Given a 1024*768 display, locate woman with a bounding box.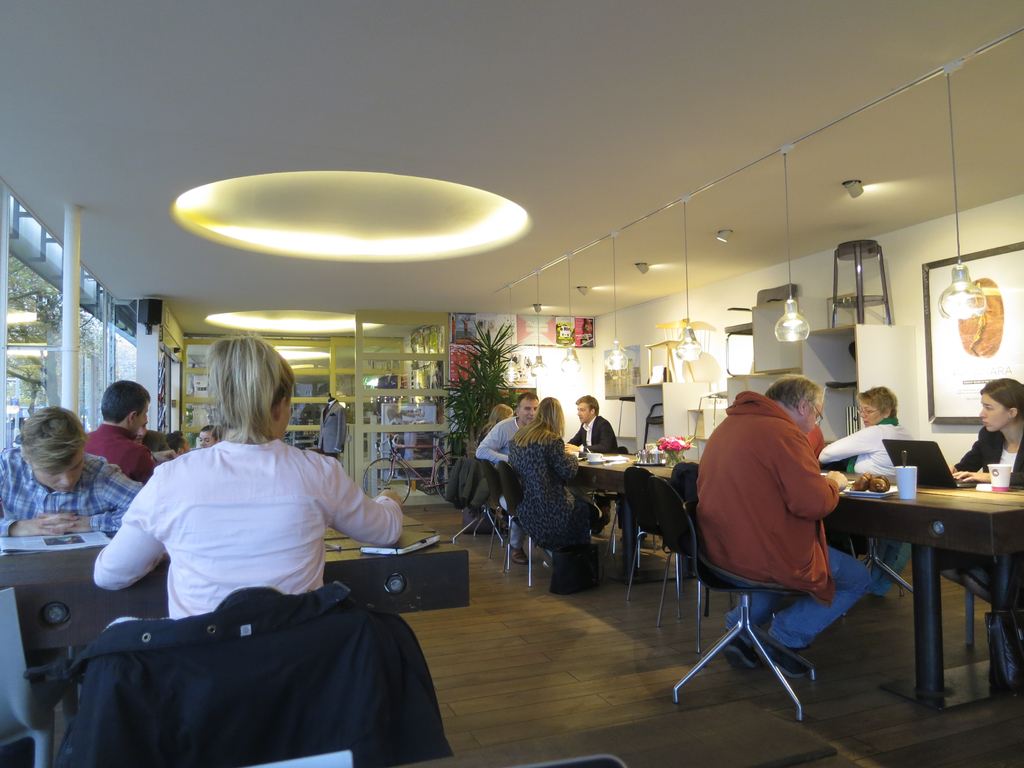
Located: [x1=473, y1=406, x2=517, y2=439].
